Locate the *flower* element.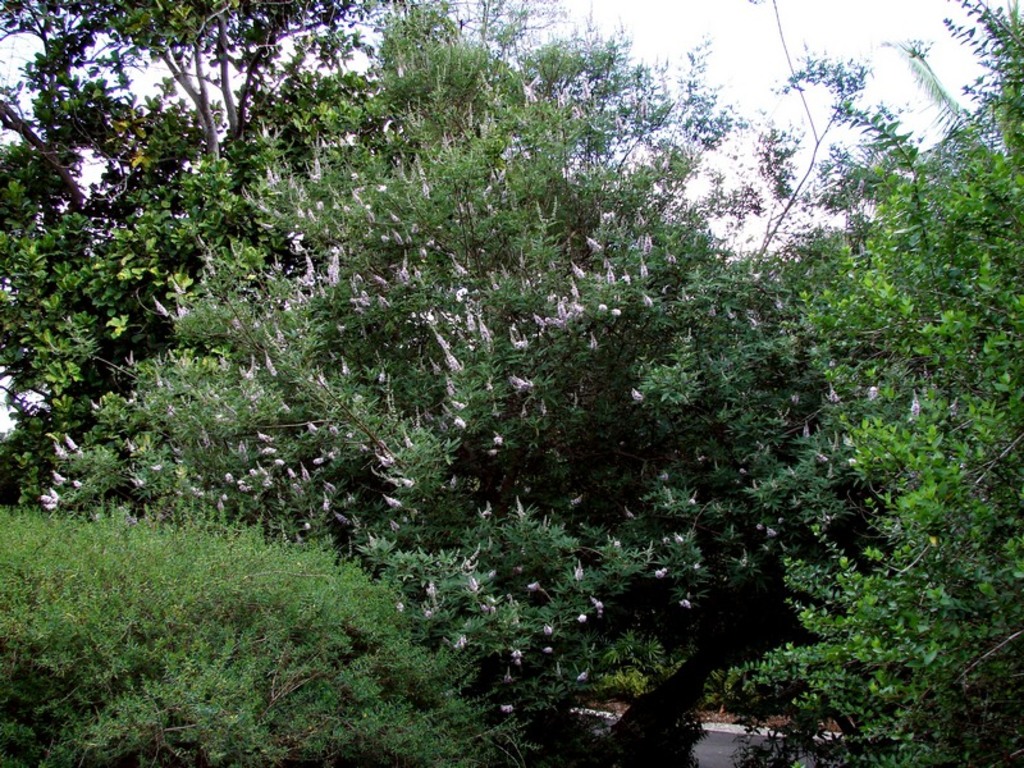
Element bbox: {"left": 590, "top": 596, "right": 604, "bottom": 620}.
